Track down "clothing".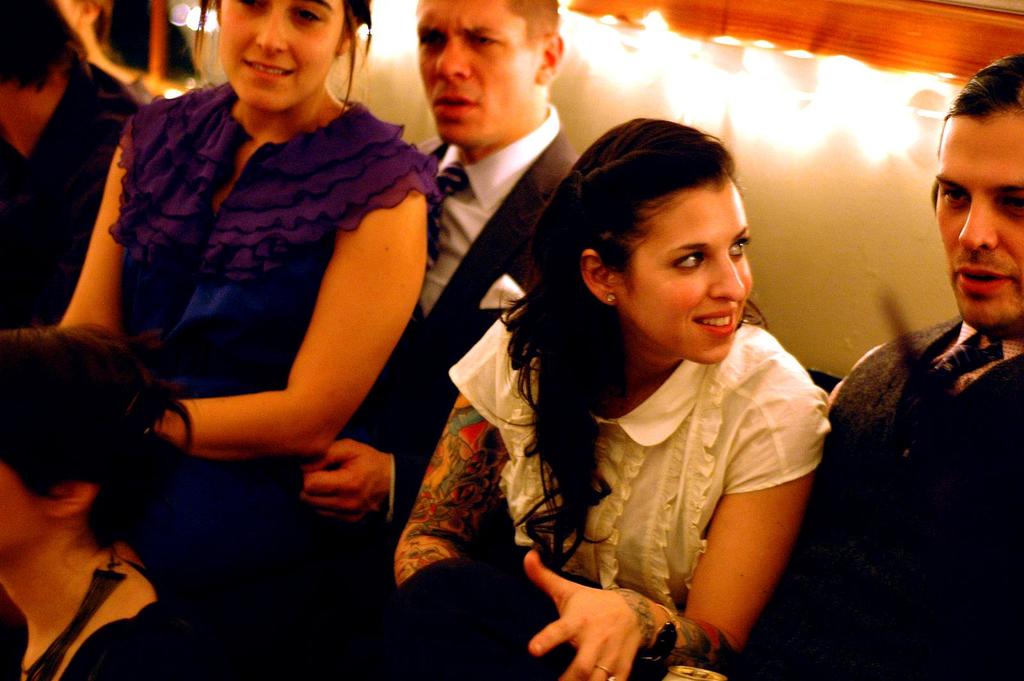
Tracked to 719:309:1023:680.
